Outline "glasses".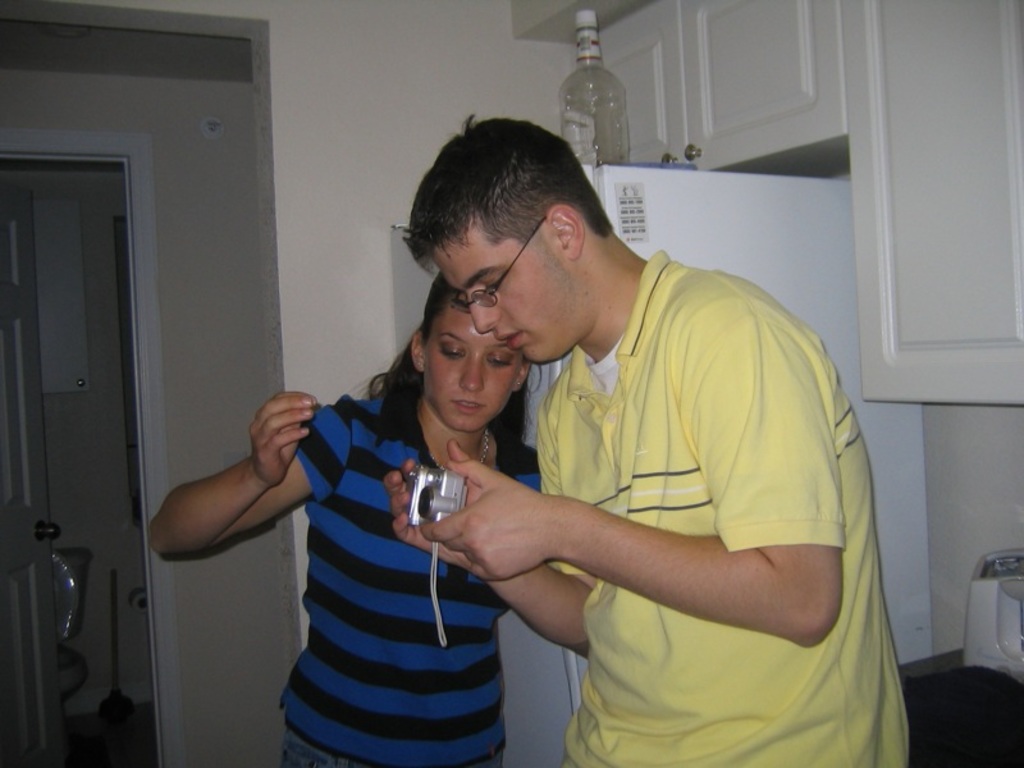
Outline: [440, 205, 562, 314].
